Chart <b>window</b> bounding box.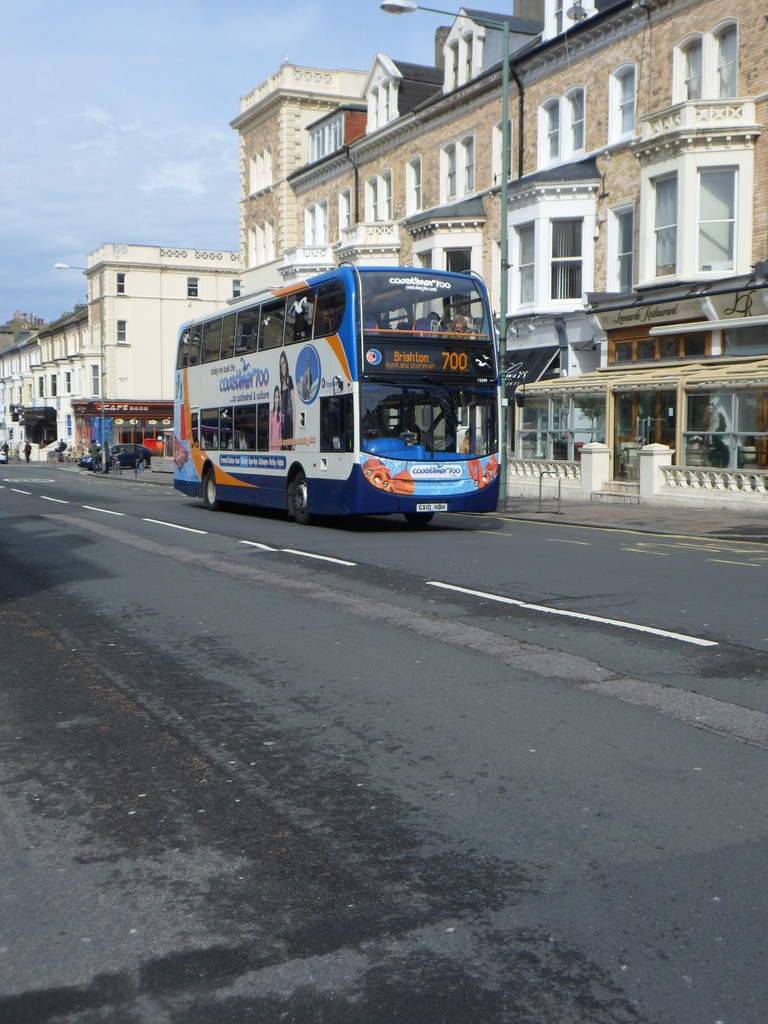
Charted: <region>108, 312, 134, 355</region>.
